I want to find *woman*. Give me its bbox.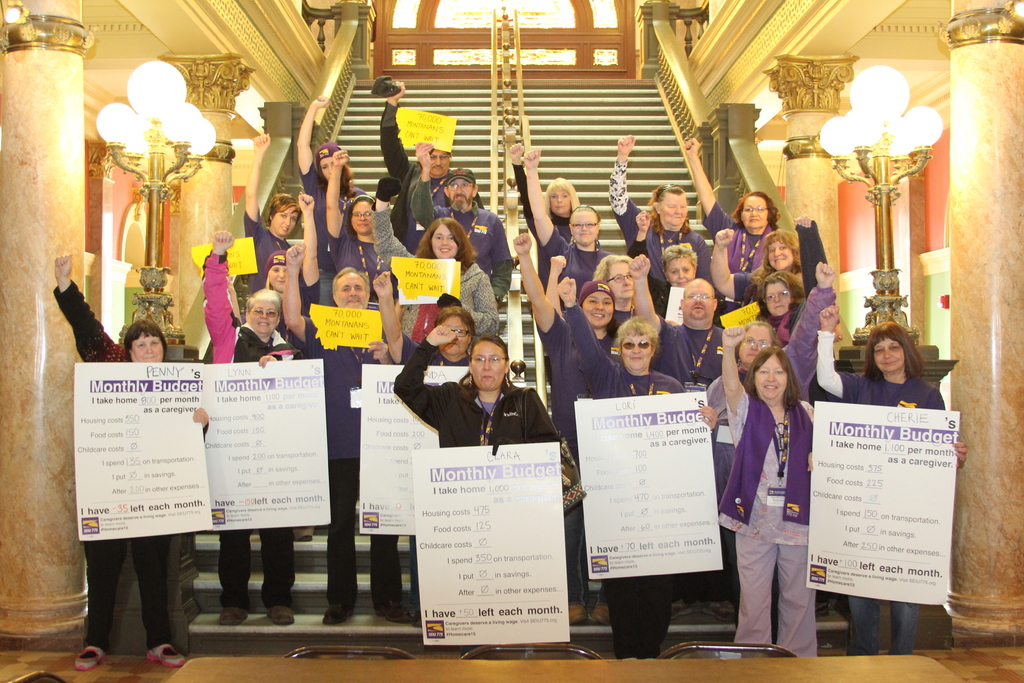
bbox=[677, 139, 778, 276].
